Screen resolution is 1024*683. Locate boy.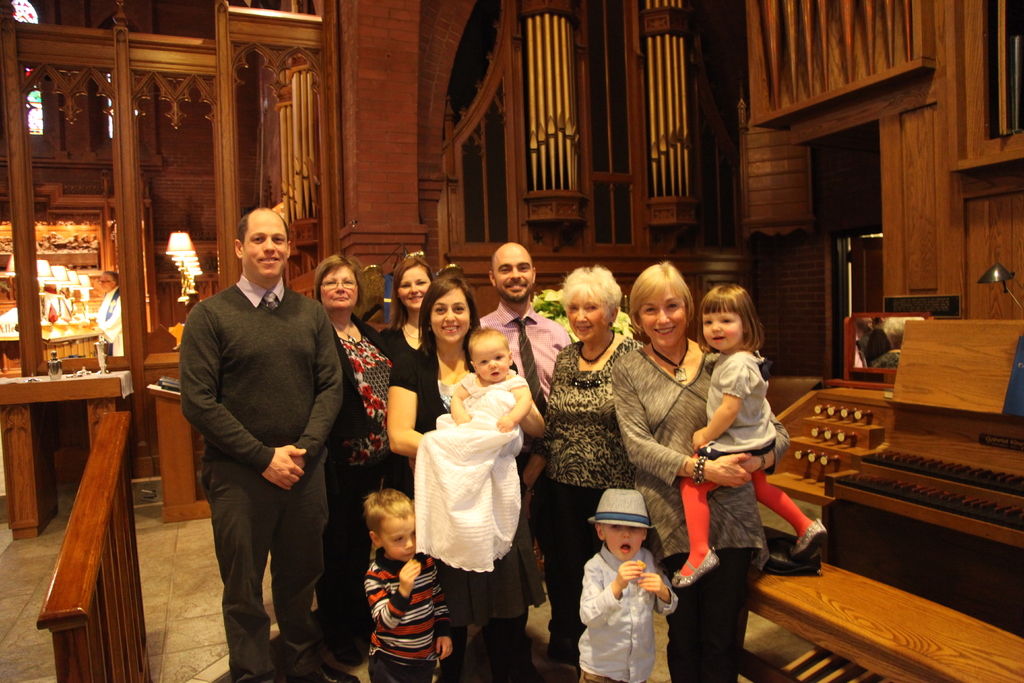
572 487 682 682.
